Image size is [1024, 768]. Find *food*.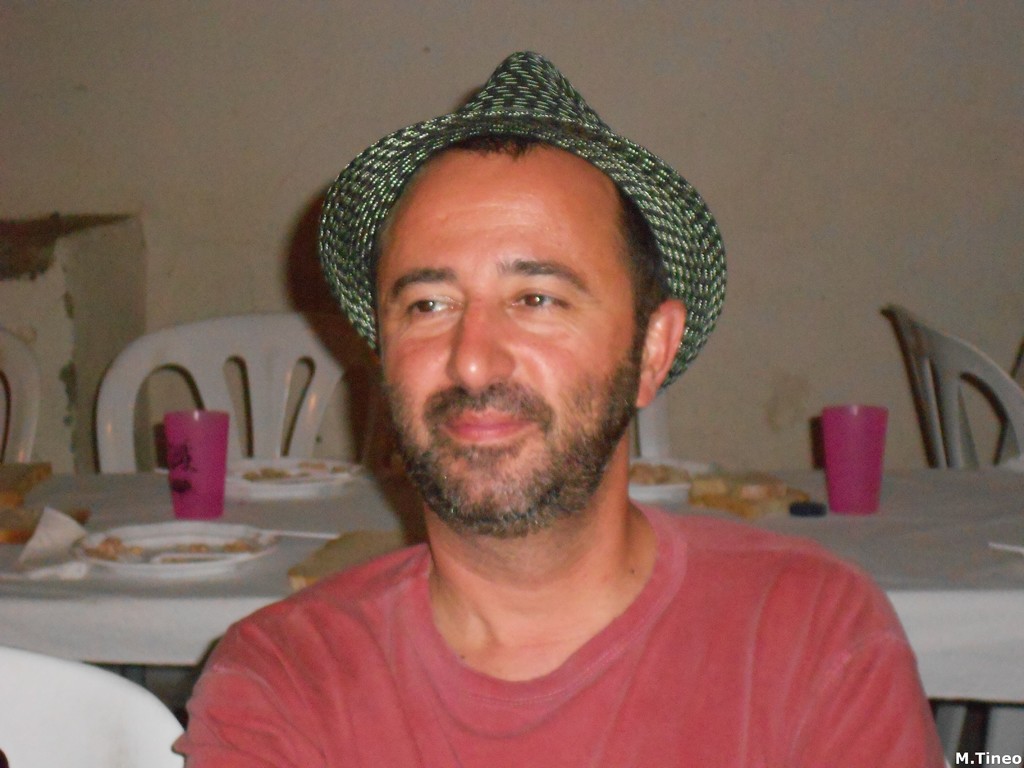
<box>695,472,807,521</box>.
